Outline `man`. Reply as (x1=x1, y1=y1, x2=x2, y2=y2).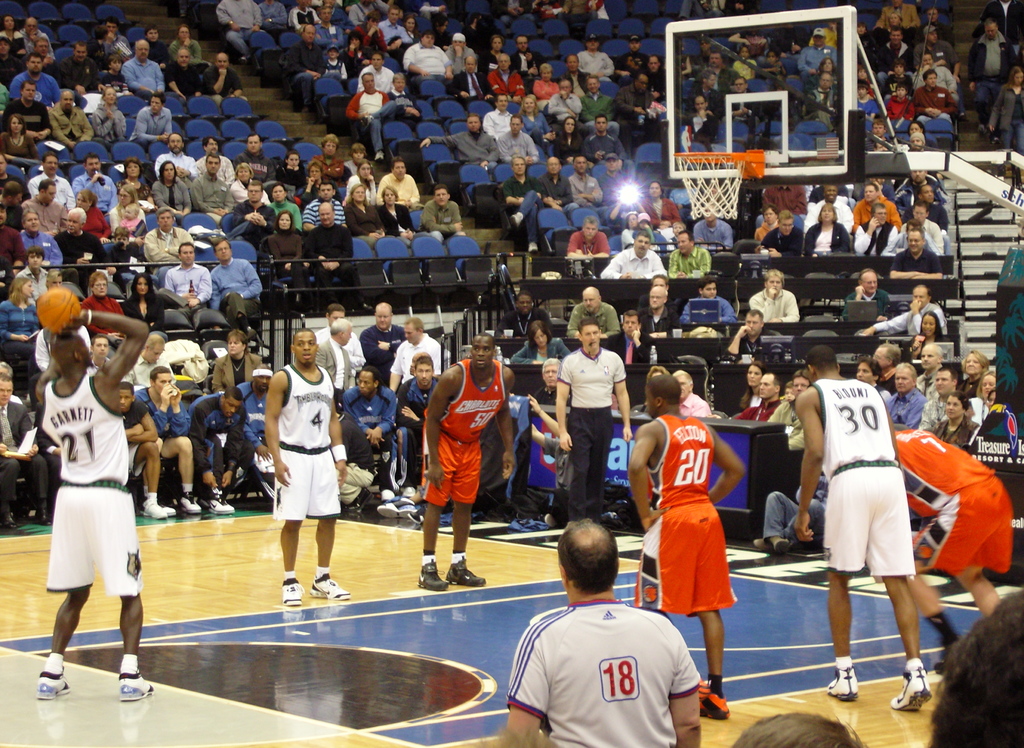
(x1=331, y1=409, x2=376, y2=526).
